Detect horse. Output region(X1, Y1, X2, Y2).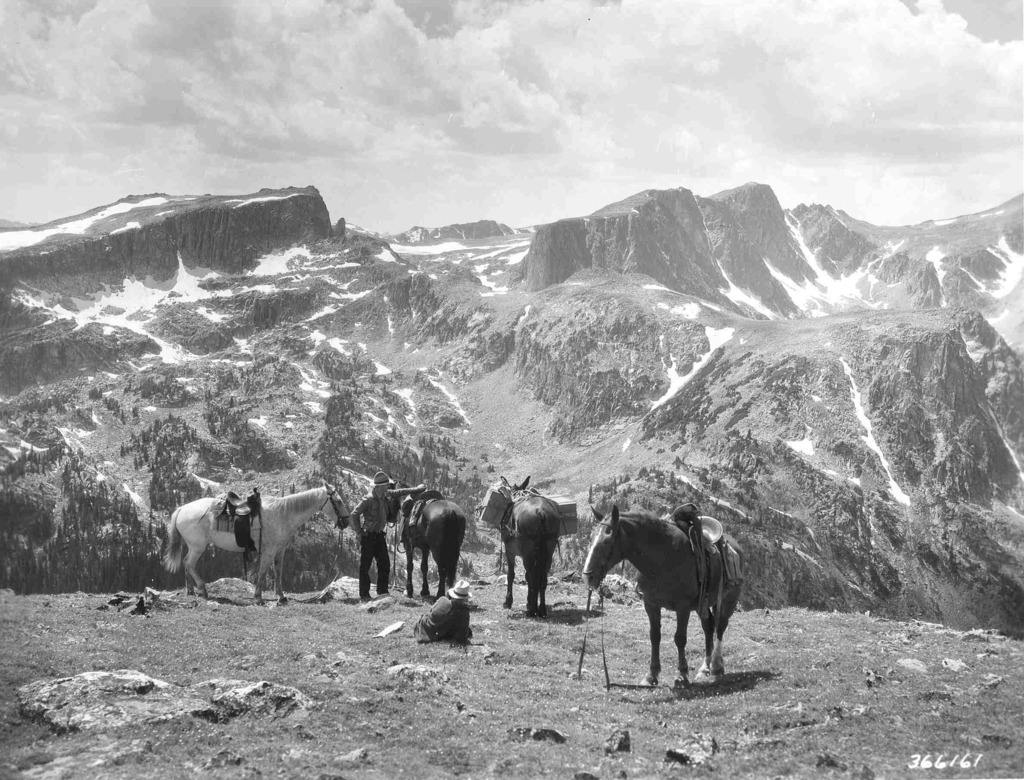
region(387, 480, 468, 599).
